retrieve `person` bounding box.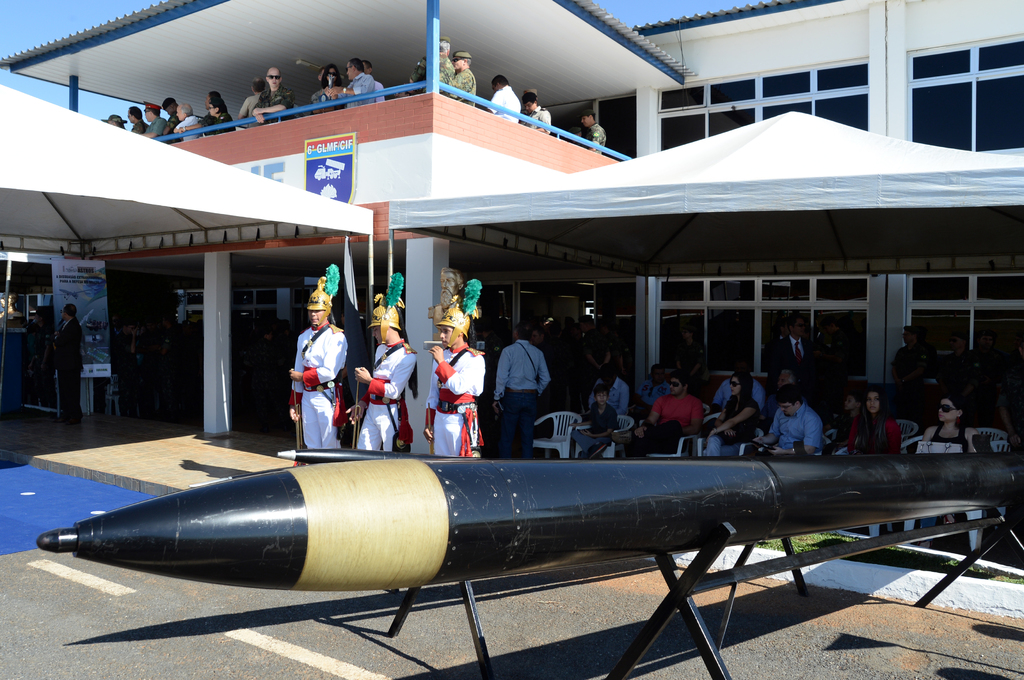
Bounding box: Rect(566, 129, 582, 146).
